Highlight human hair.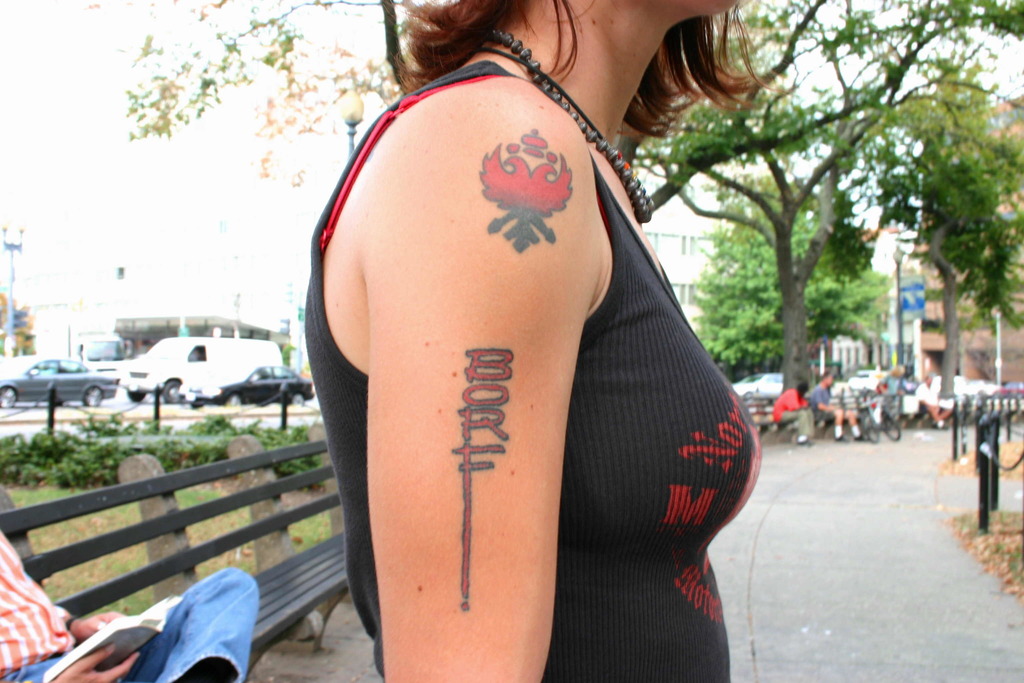
Highlighted region: [378, 0, 794, 95].
